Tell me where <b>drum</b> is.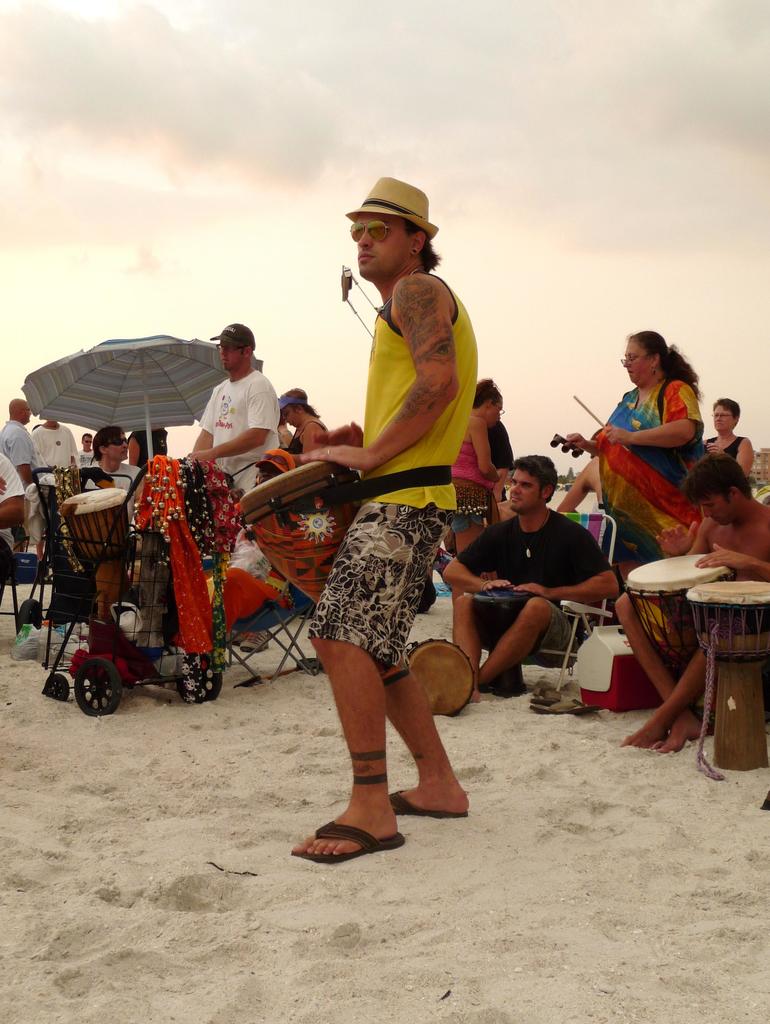
<b>drum</b> is at bbox(685, 581, 769, 665).
